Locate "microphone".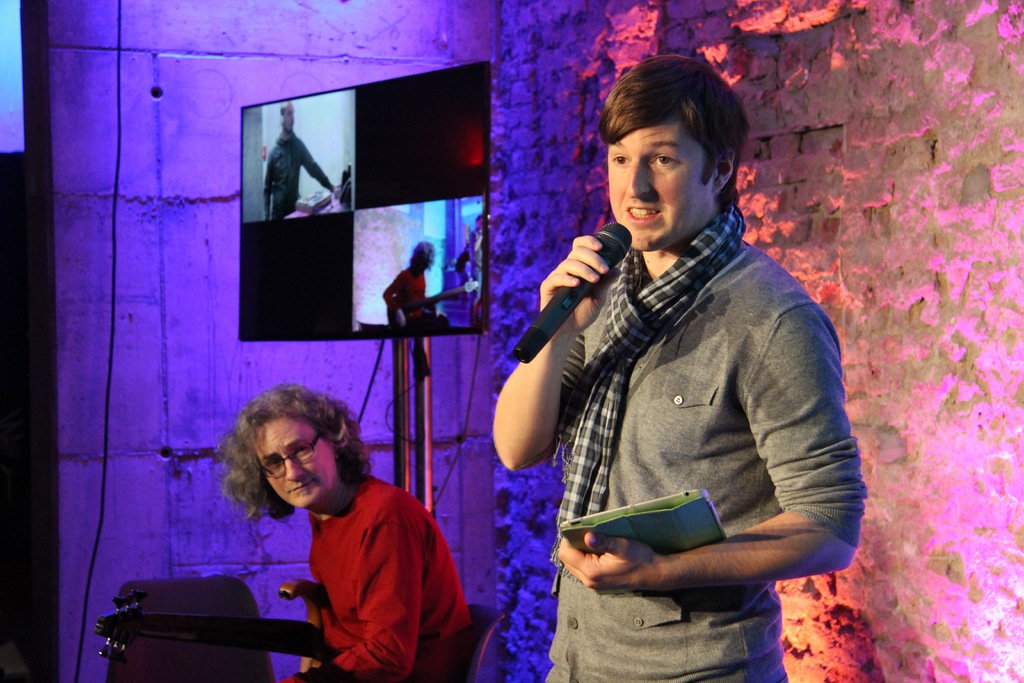
Bounding box: 502:223:632:370.
